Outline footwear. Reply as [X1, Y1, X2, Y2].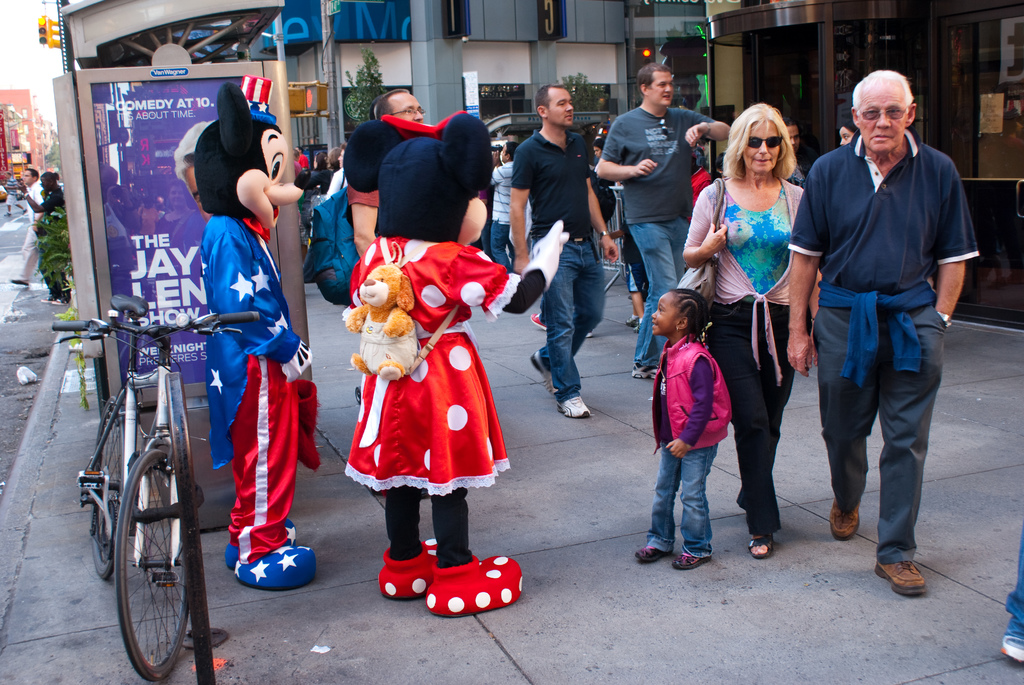
[556, 398, 593, 420].
